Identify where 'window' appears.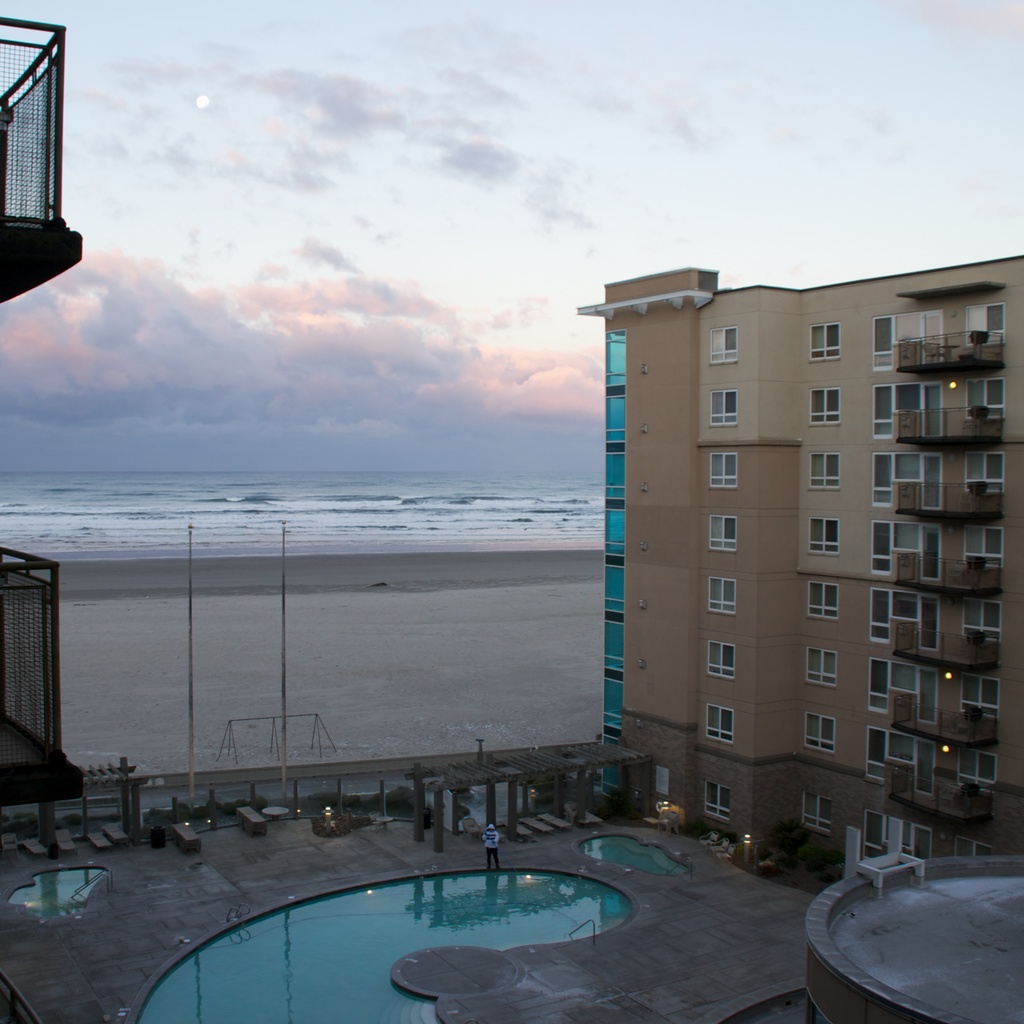
Appears at 922:738:932:801.
